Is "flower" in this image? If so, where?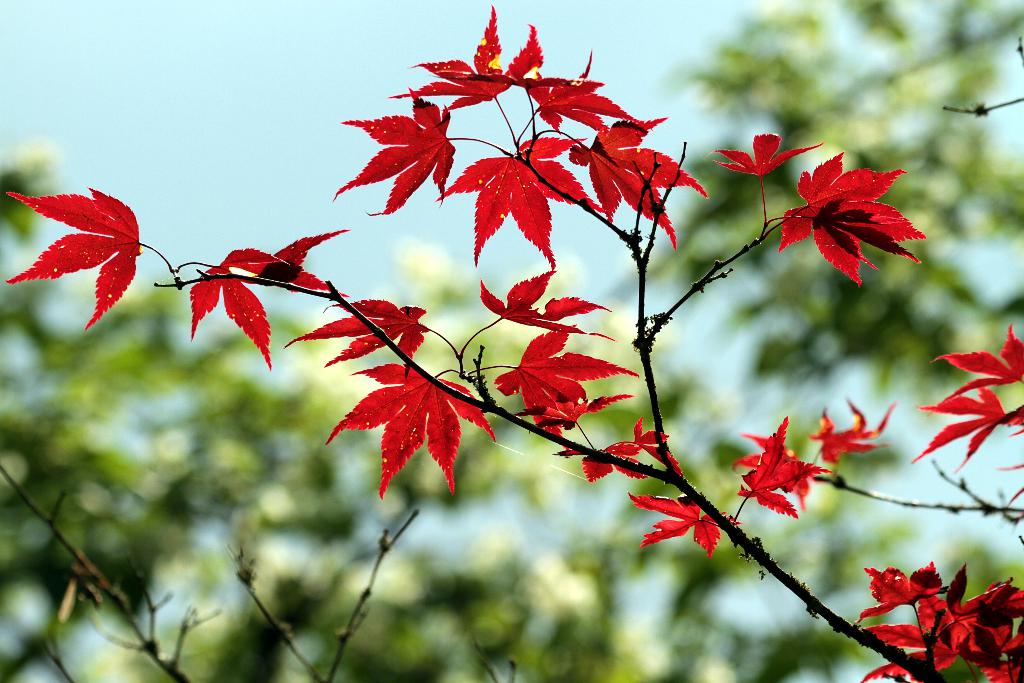
Yes, at locate(741, 423, 836, 525).
